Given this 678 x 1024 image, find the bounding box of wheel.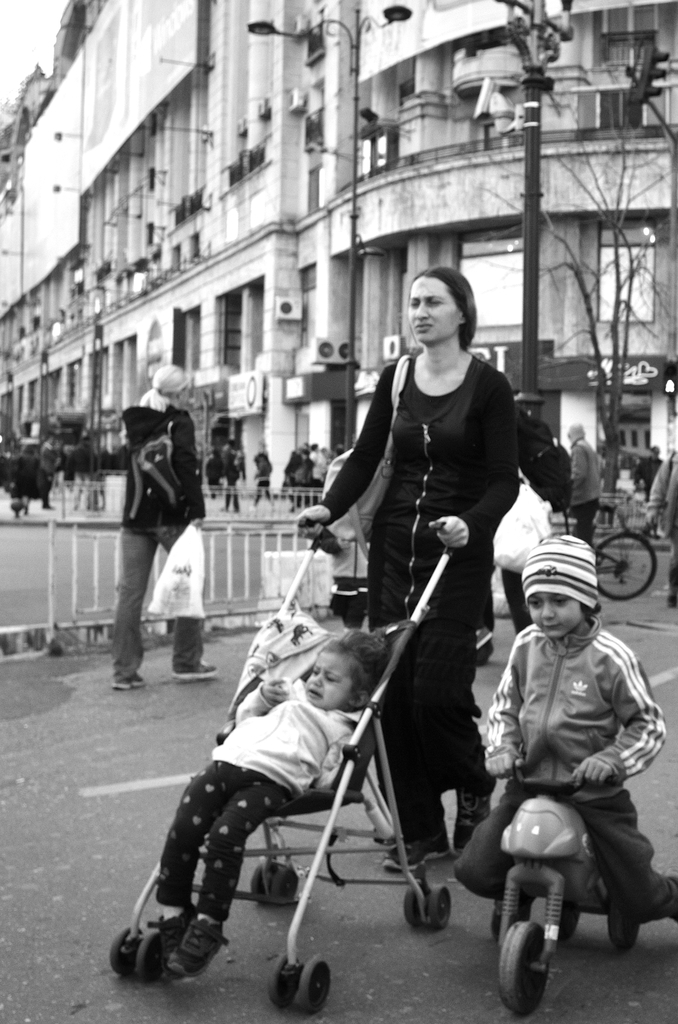
(581, 530, 659, 611).
